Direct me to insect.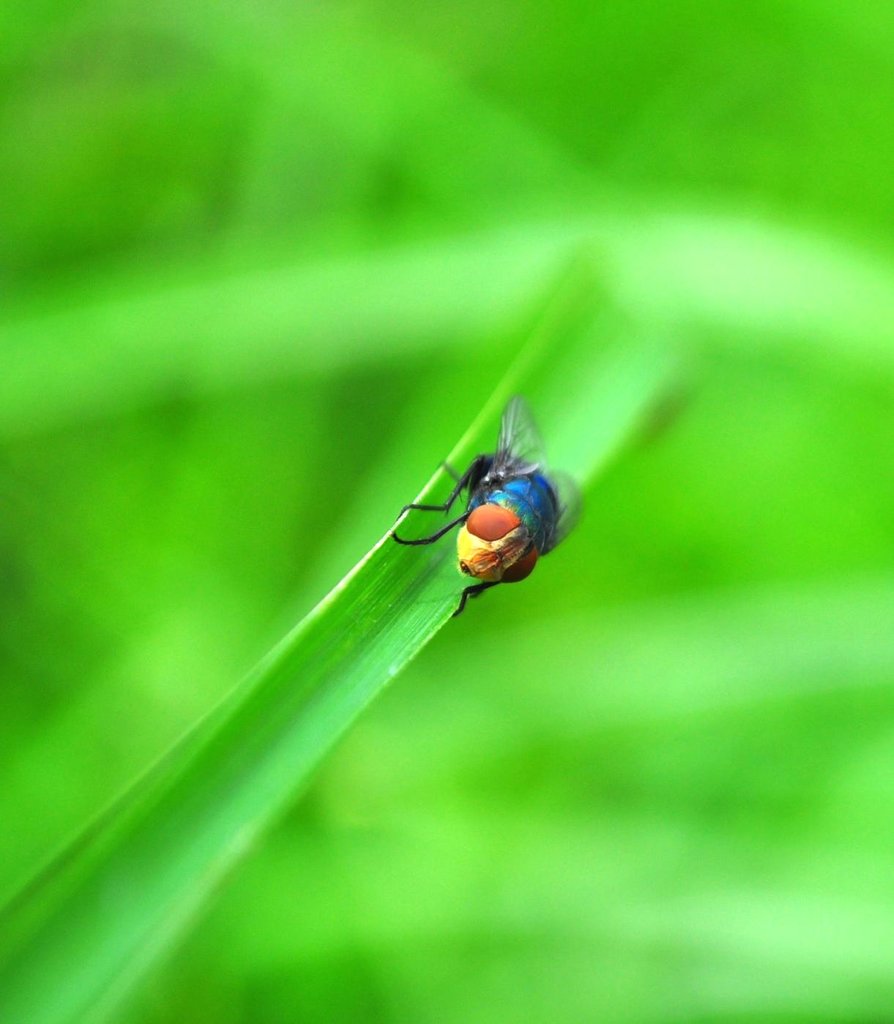
Direction: [x1=392, y1=392, x2=589, y2=617].
